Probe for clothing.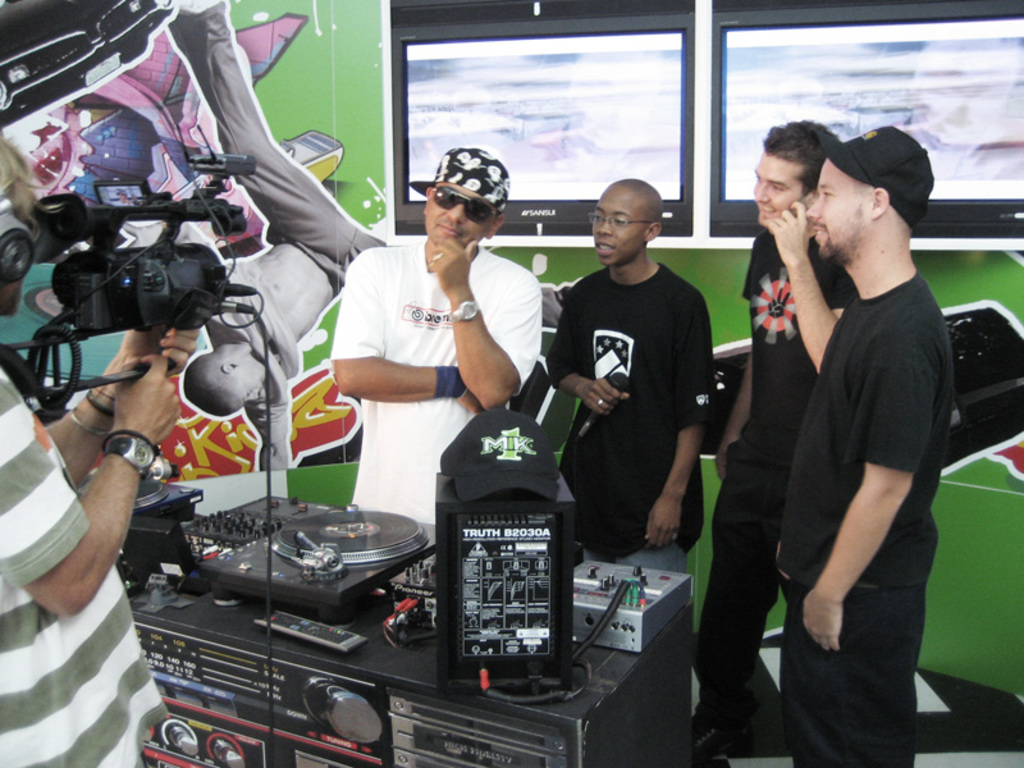
Probe result: region(782, 269, 955, 767).
